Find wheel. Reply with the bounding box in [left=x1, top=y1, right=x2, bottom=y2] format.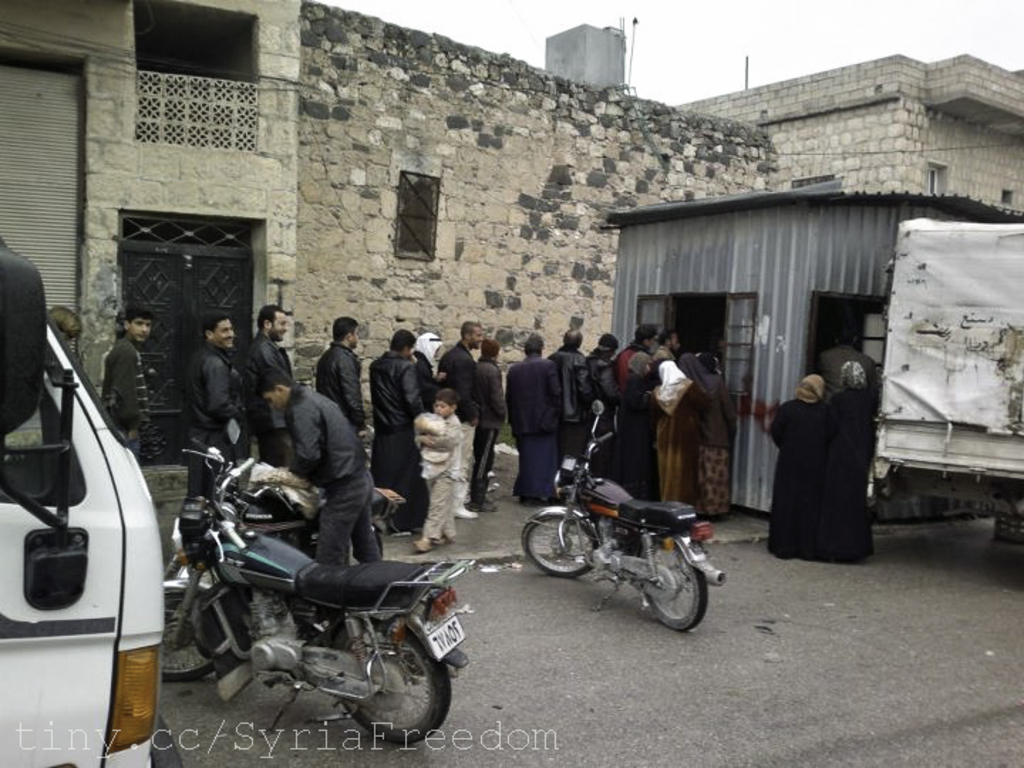
[left=316, top=528, right=385, bottom=570].
